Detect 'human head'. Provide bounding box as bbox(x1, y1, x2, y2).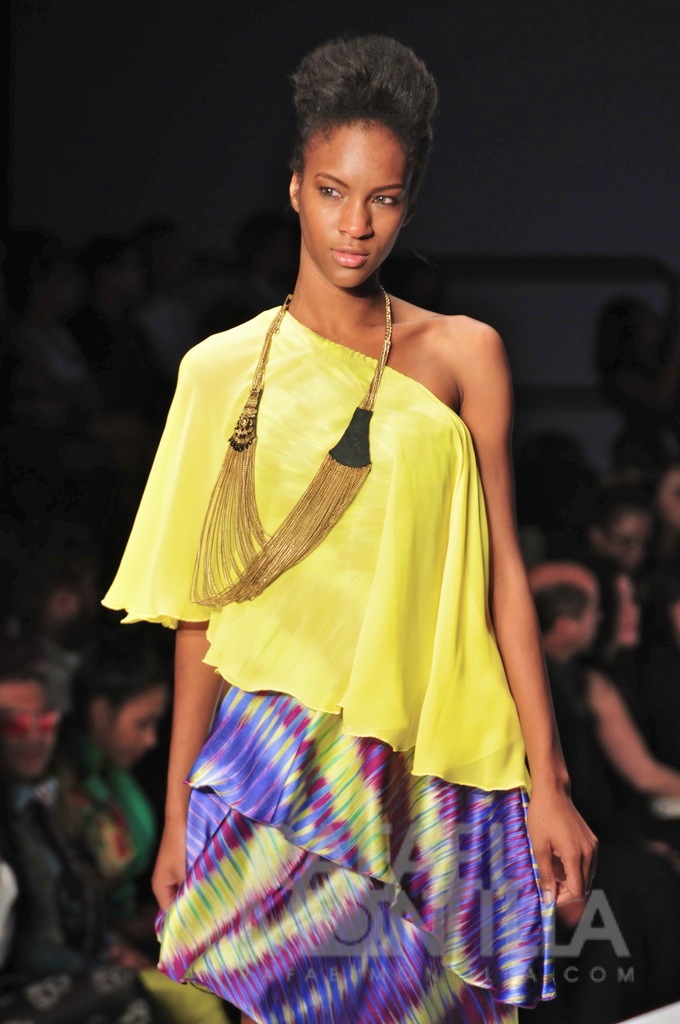
bbox(0, 675, 62, 780).
